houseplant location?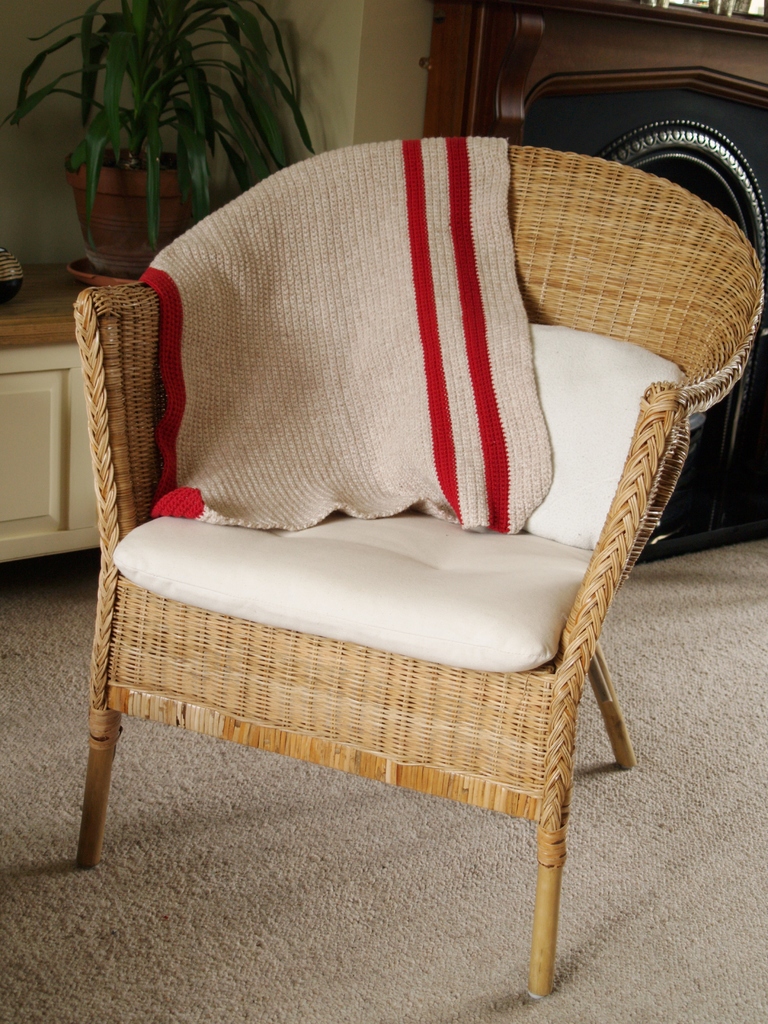
[2, 0, 322, 287]
